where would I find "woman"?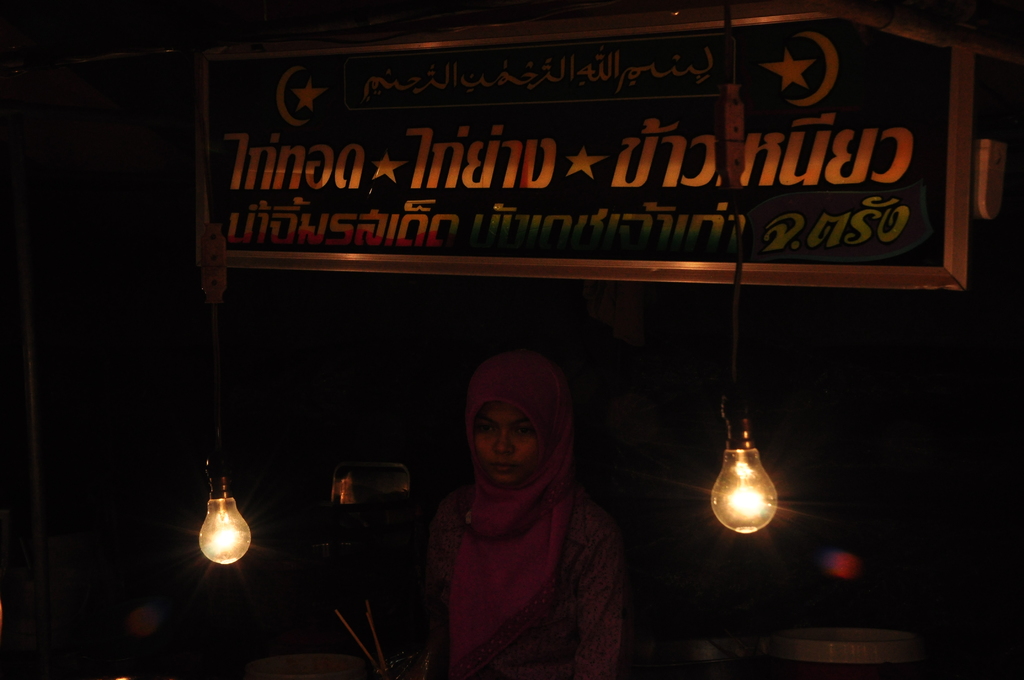
At crop(395, 326, 659, 671).
